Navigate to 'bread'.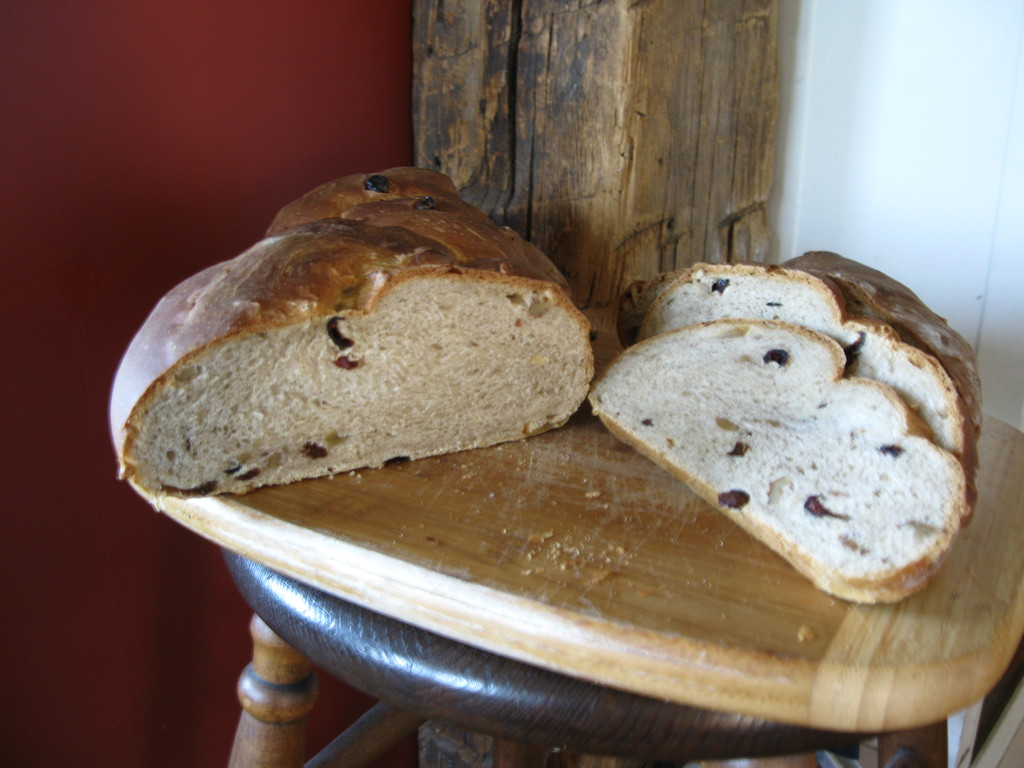
Navigation target: detection(616, 268, 684, 345).
